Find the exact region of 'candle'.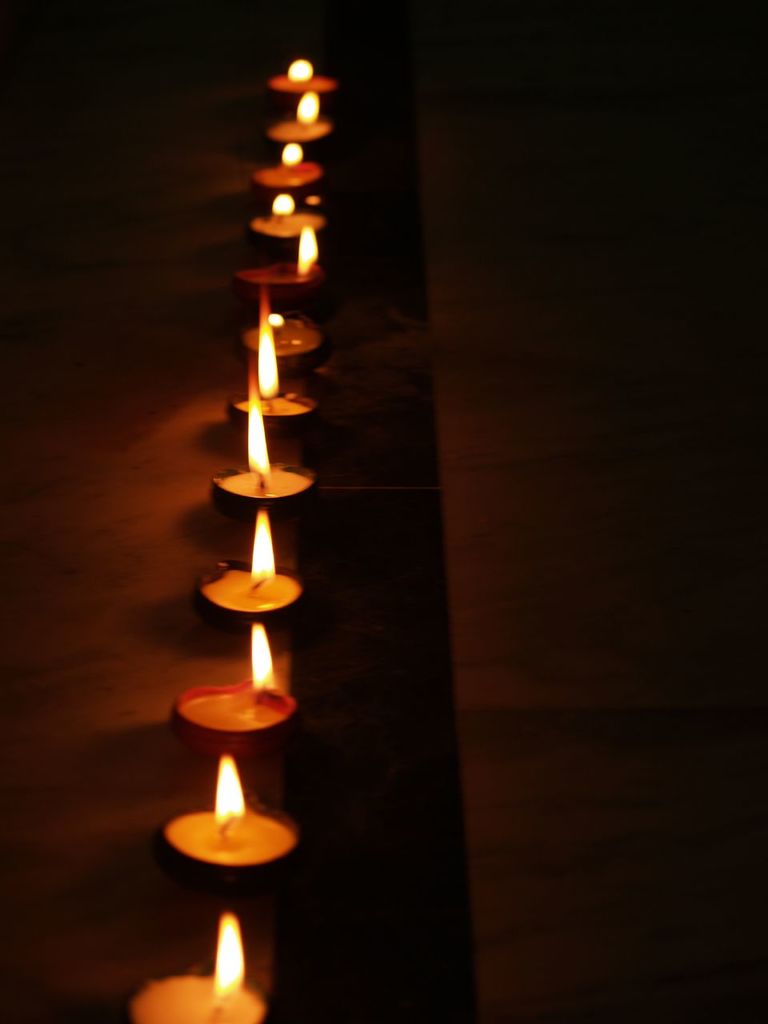
Exact region: [x1=226, y1=286, x2=310, y2=440].
